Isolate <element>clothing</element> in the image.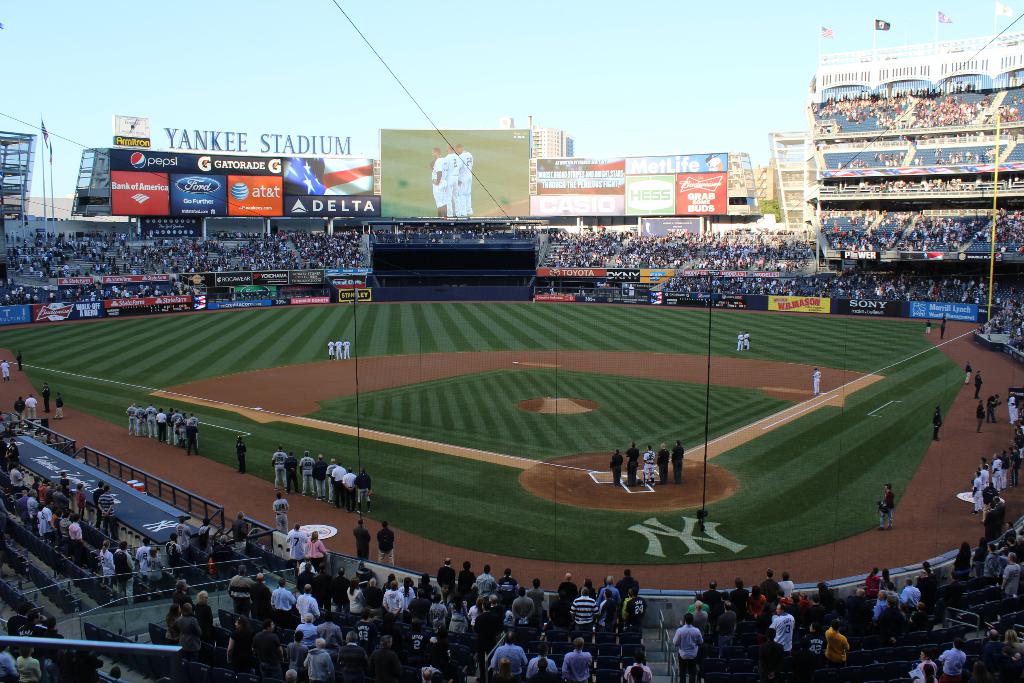
Isolated region: {"x1": 340, "y1": 340, "x2": 343, "y2": 358}.
